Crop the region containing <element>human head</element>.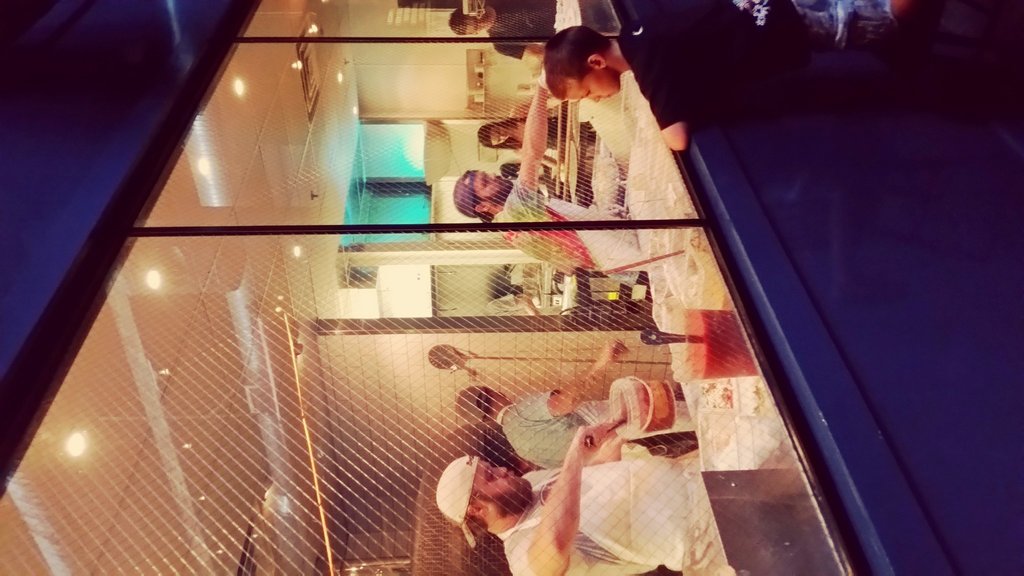
Crop region: crop(497, 161, 519, 180).
